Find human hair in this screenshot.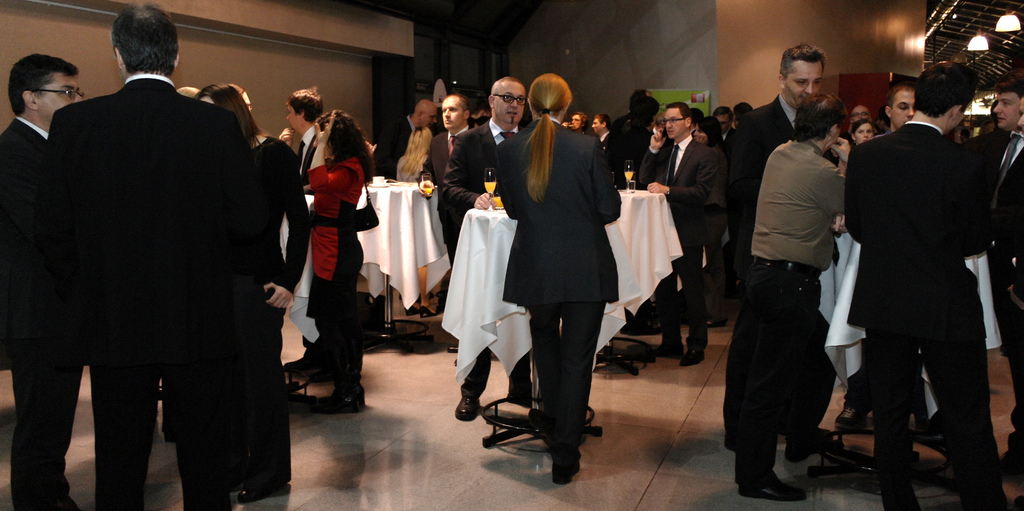
The bounding box for human hair is detection(698, 113, 719, 143).
